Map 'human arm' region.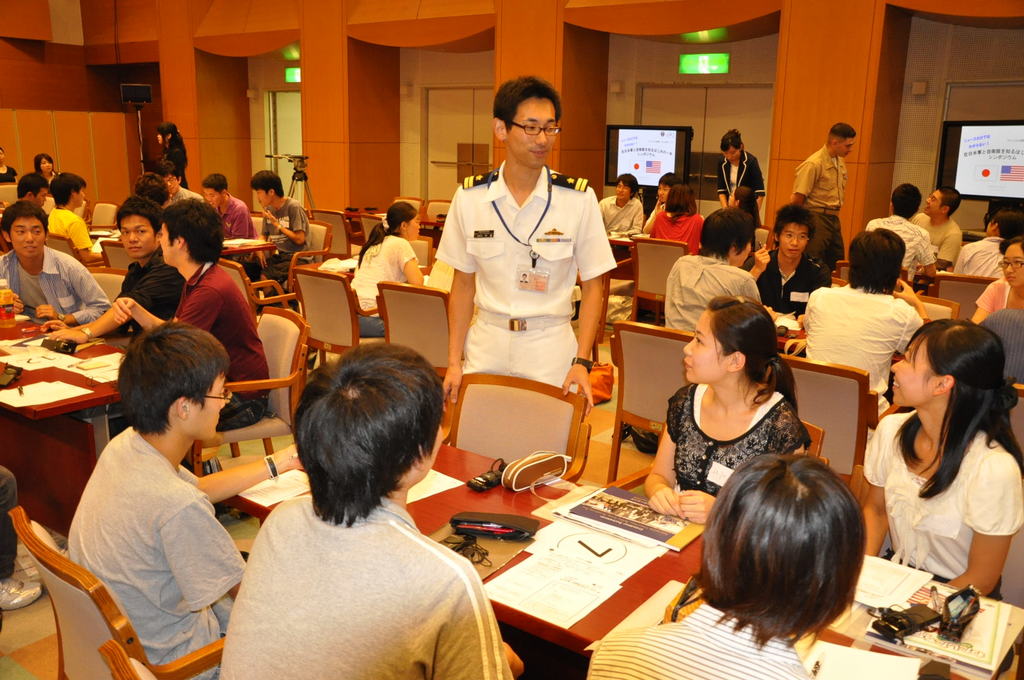
Mapped to x1=113 y1=296 x2=164 y2=332.
